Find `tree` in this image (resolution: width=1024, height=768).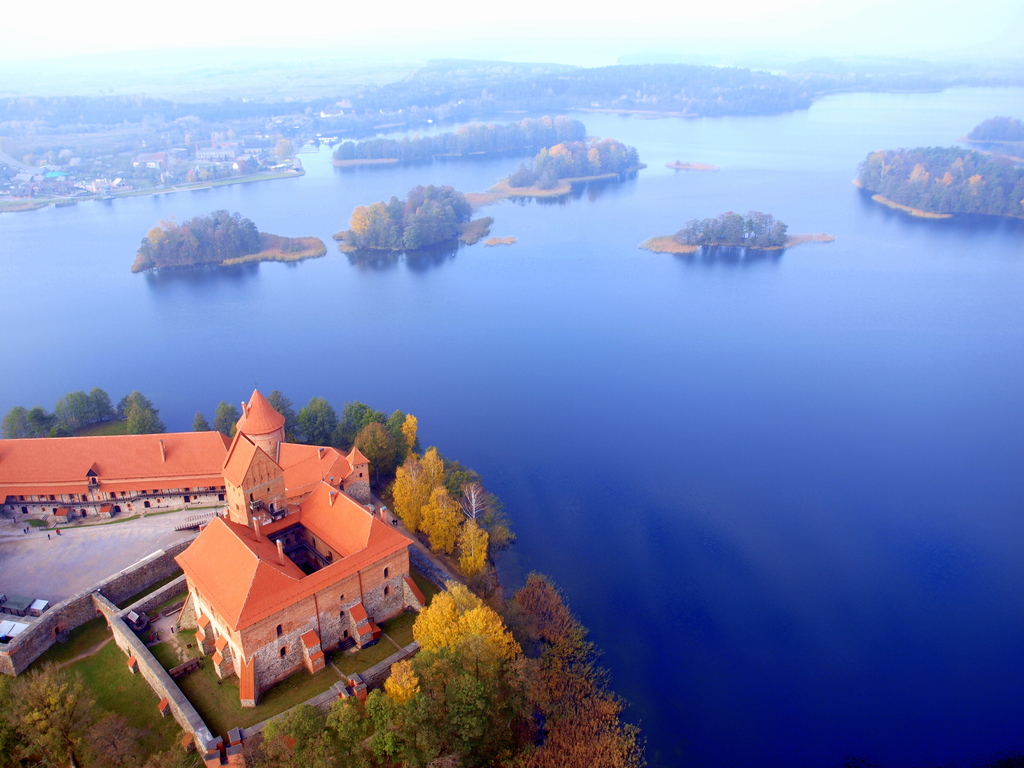
511/134/639/193.
